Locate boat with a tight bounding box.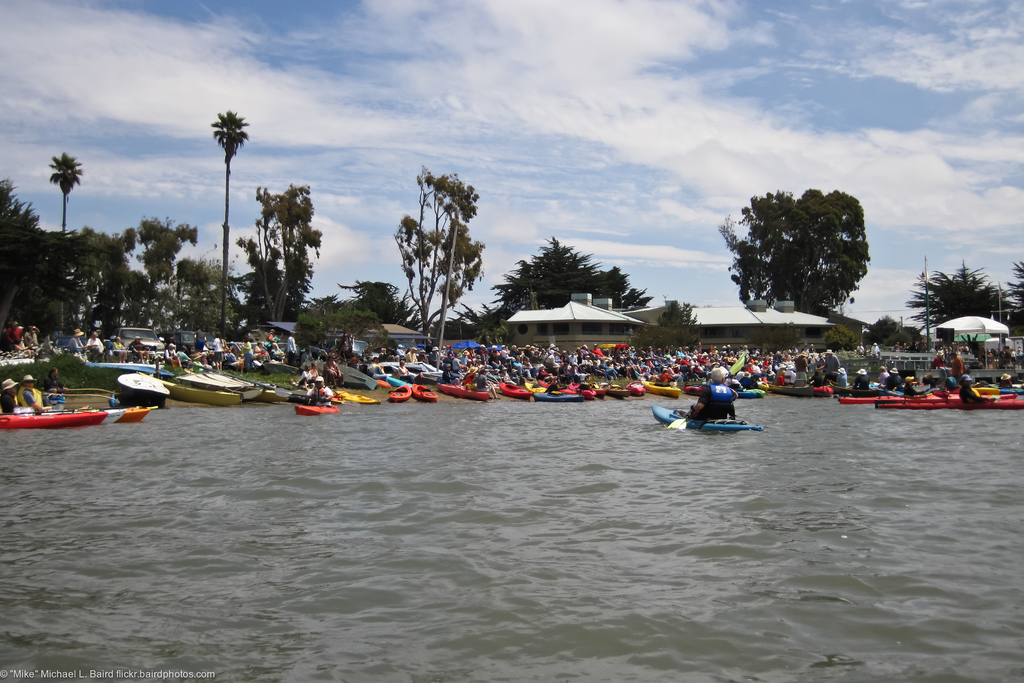
[381,363,413,373].
